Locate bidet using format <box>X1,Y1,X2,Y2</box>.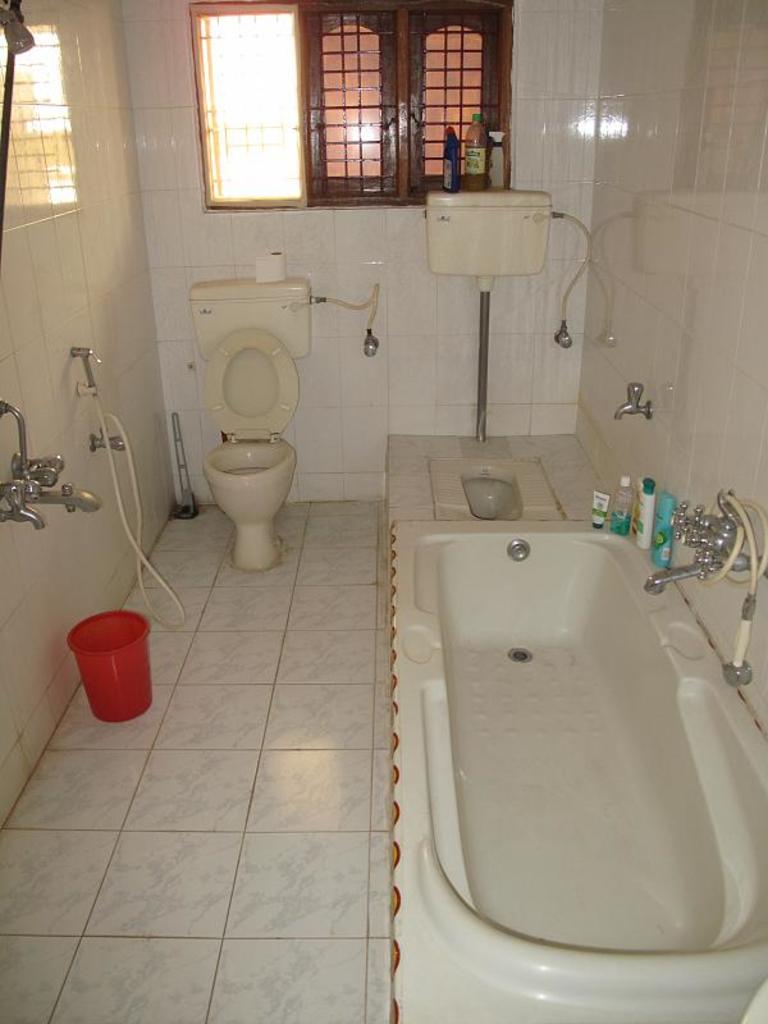
<box>202,442,297,573</box>.
